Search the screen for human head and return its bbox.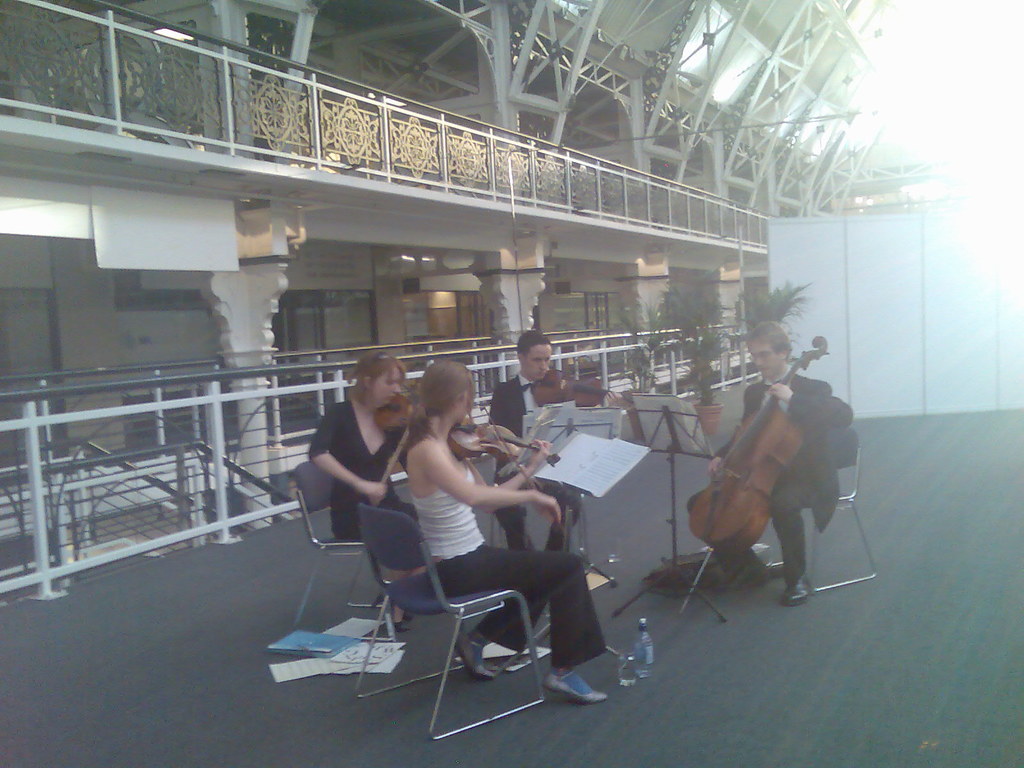
Found: [left=516, top=333, right=554, bottom=380].
